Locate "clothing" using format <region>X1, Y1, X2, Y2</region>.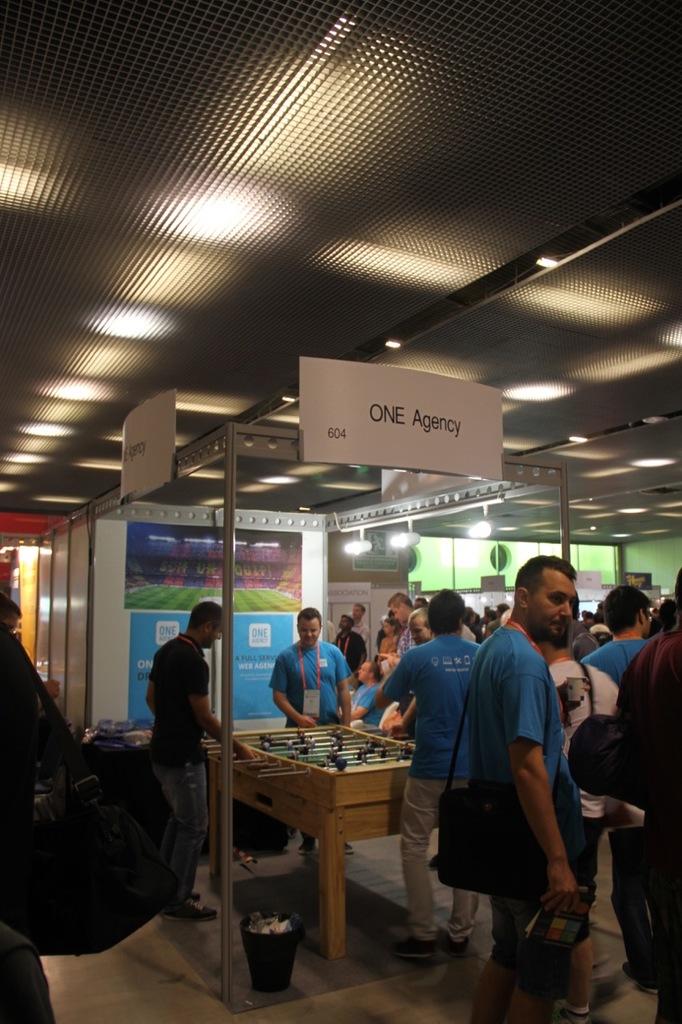
<region>473, 606, 578, 933</region>.
